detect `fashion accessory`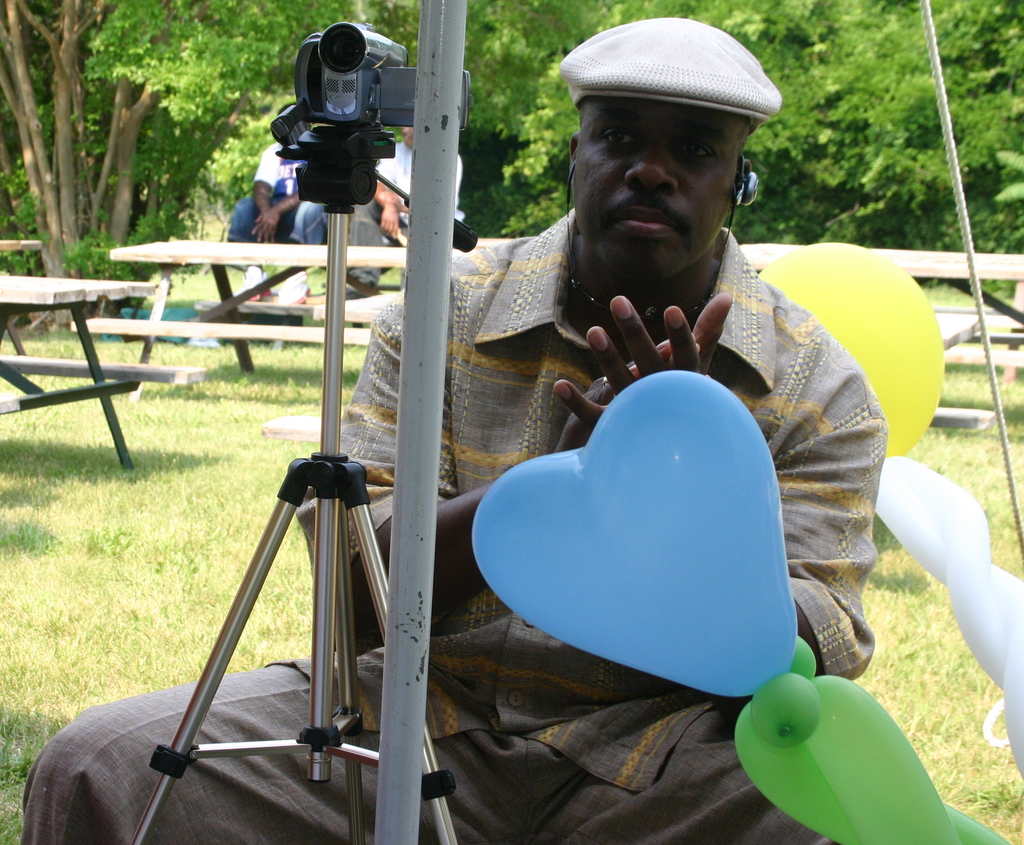
(556, 13, 783, 129)
